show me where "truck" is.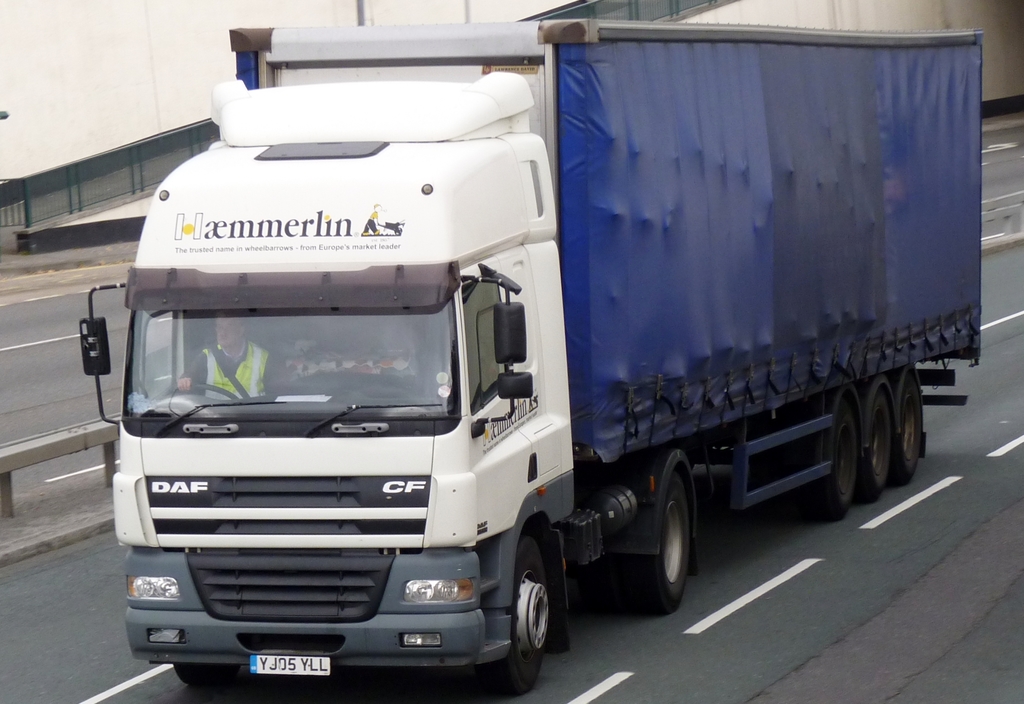
"truck" is at (x1=101, y1=0, x2=997, y2=684).
